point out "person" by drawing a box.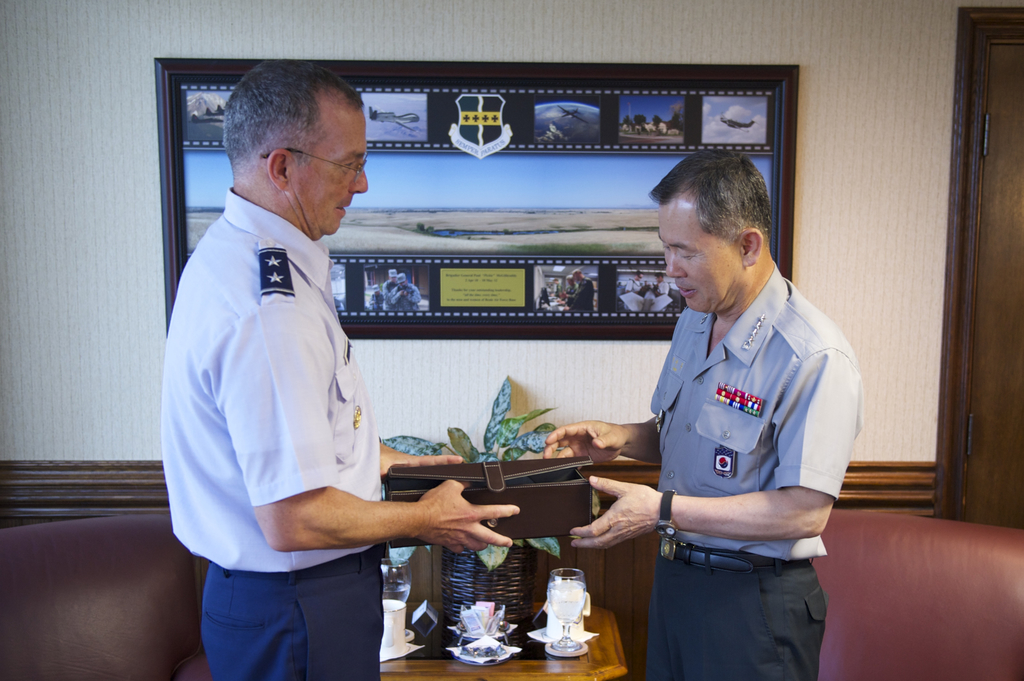
select_region(159, 53, 530, 680).
